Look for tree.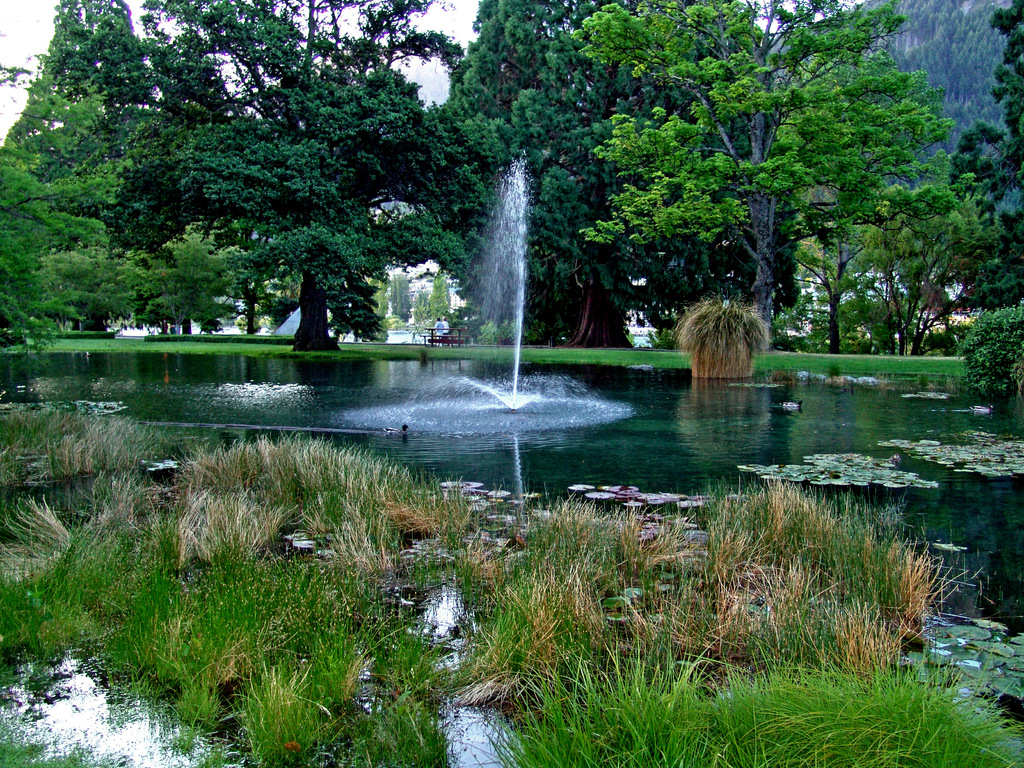
Found: x1=0 y1=78 x2=133 y2=374.
